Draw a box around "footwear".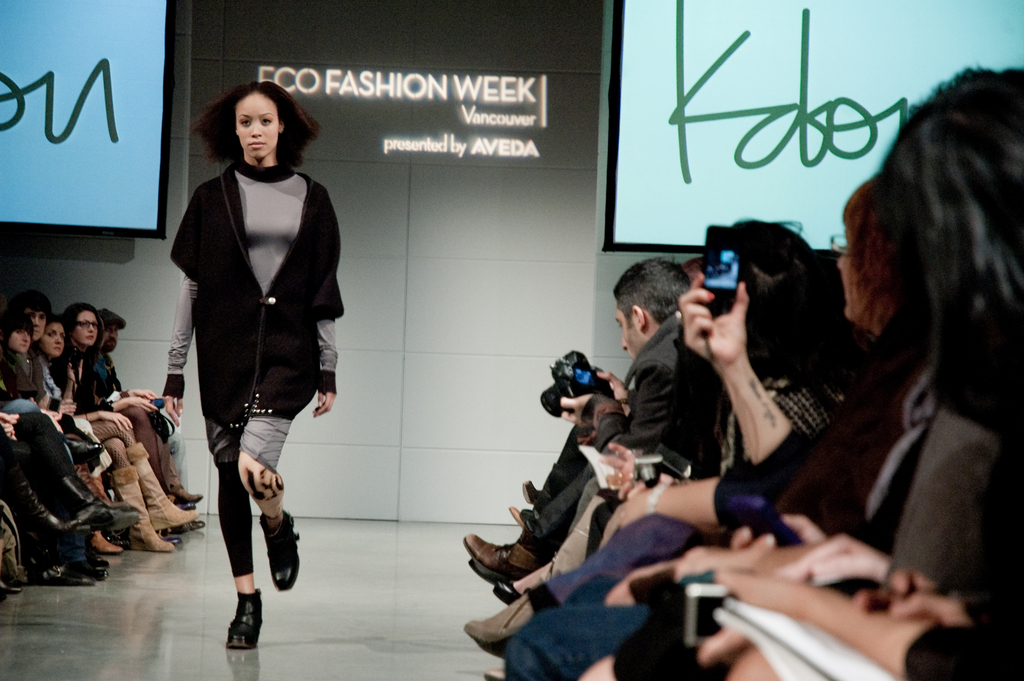
l=484, t=668, r=504, b=680.
